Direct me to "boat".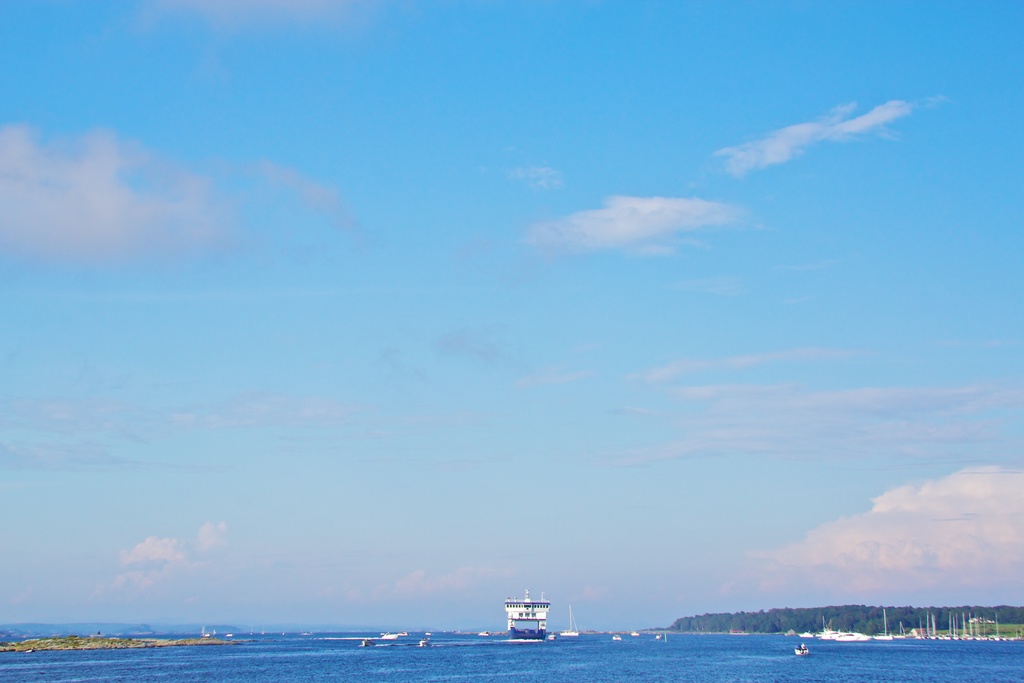
Direction: l=561, t=607, r=579, b=637.
